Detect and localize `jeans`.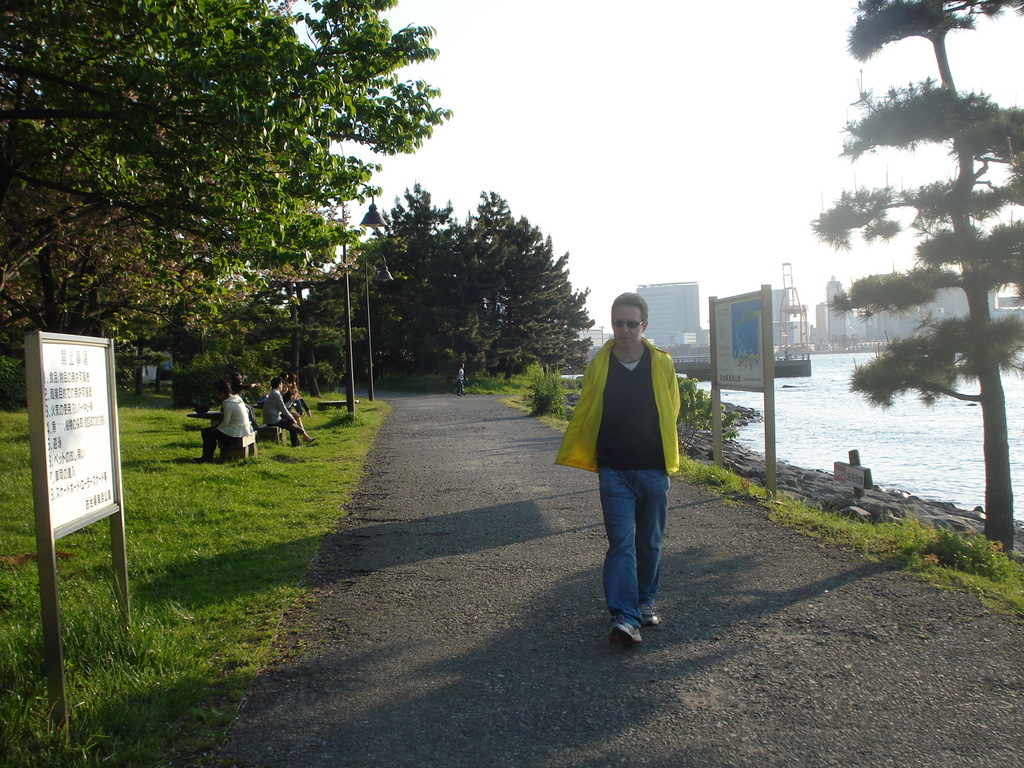
Localized at l=198, t=429, r=221, b=462.
